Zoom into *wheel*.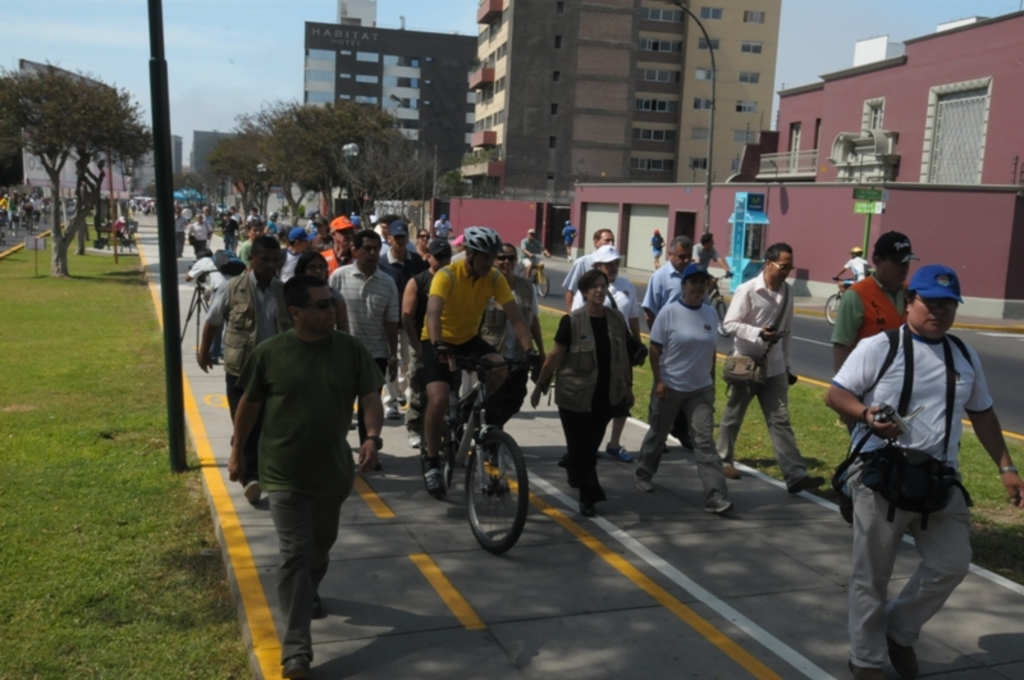
Zoom target: locate(518, 264, 531, 291).
